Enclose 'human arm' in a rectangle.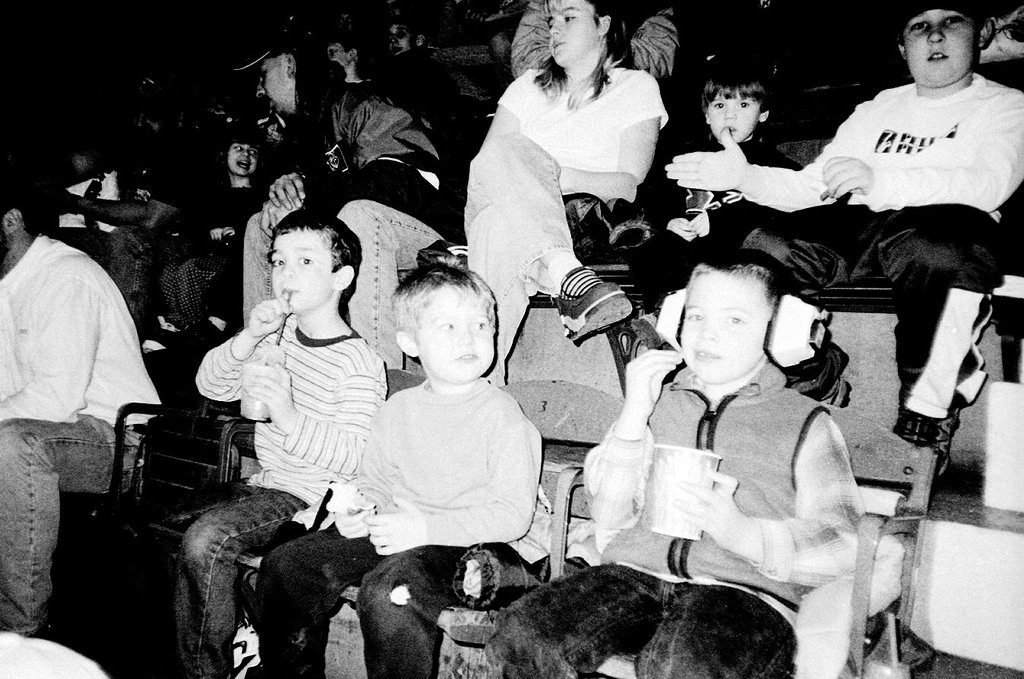
(248,350,389,475).
